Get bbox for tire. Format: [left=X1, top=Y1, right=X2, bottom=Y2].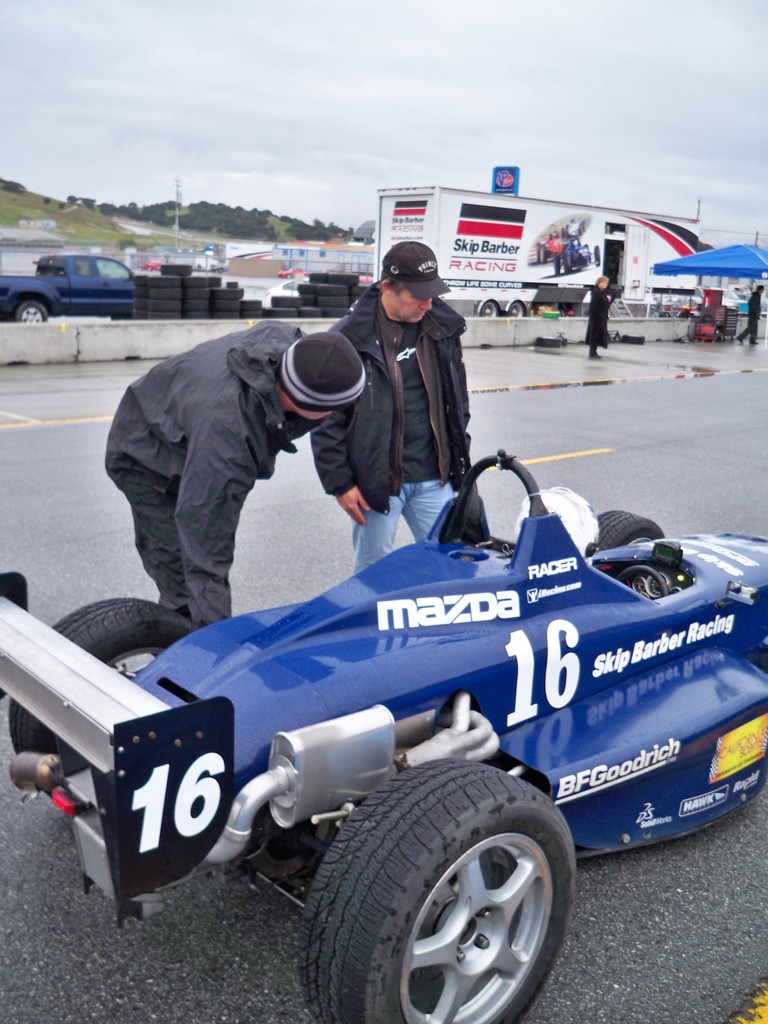
[left=508, top=303, right=527, bottom=319].
